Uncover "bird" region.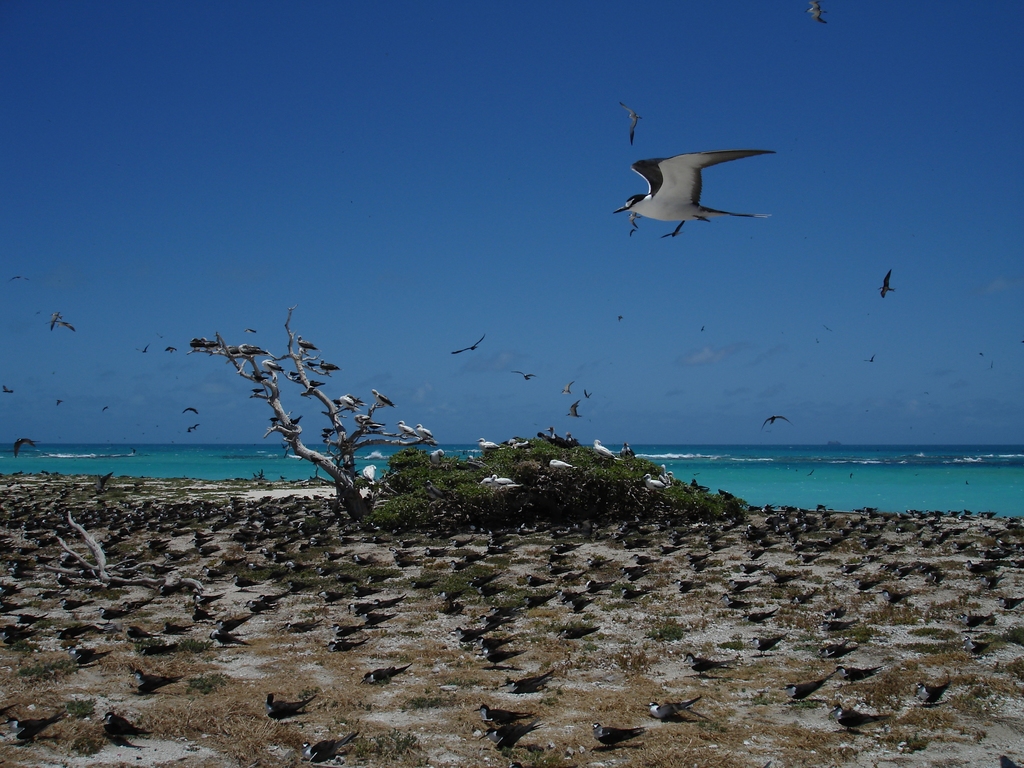
Uncovered: locate(980, 551, 997, 559).
